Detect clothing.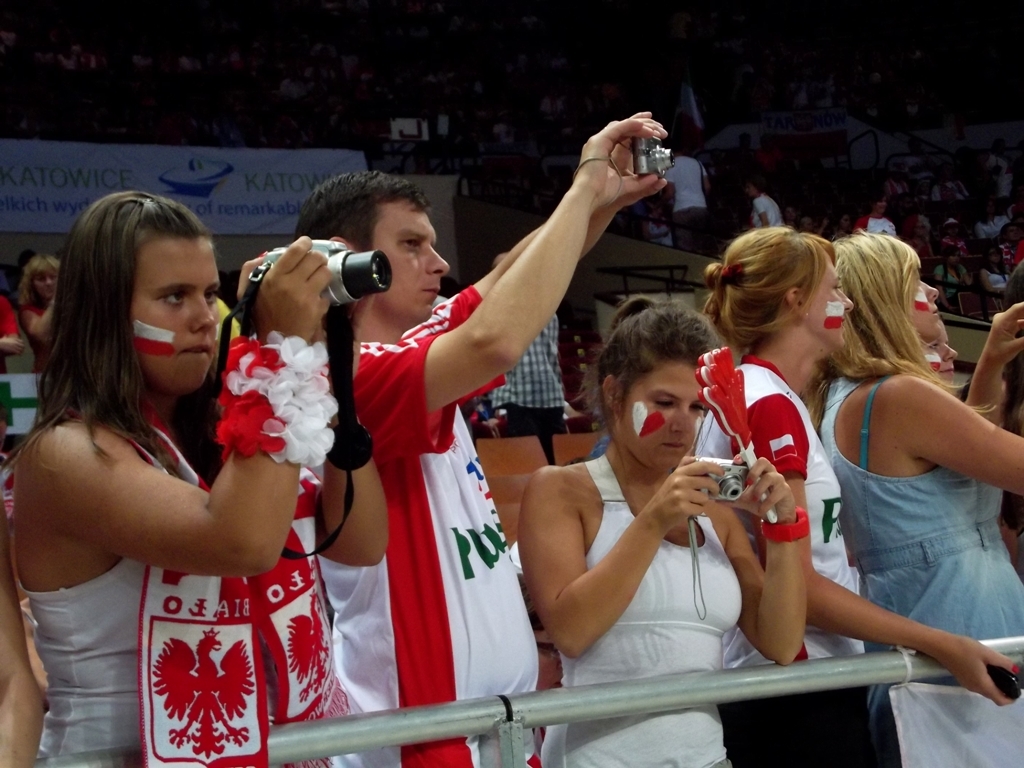
Detected at x1=25, y1=399, x2=334, y2=767.
